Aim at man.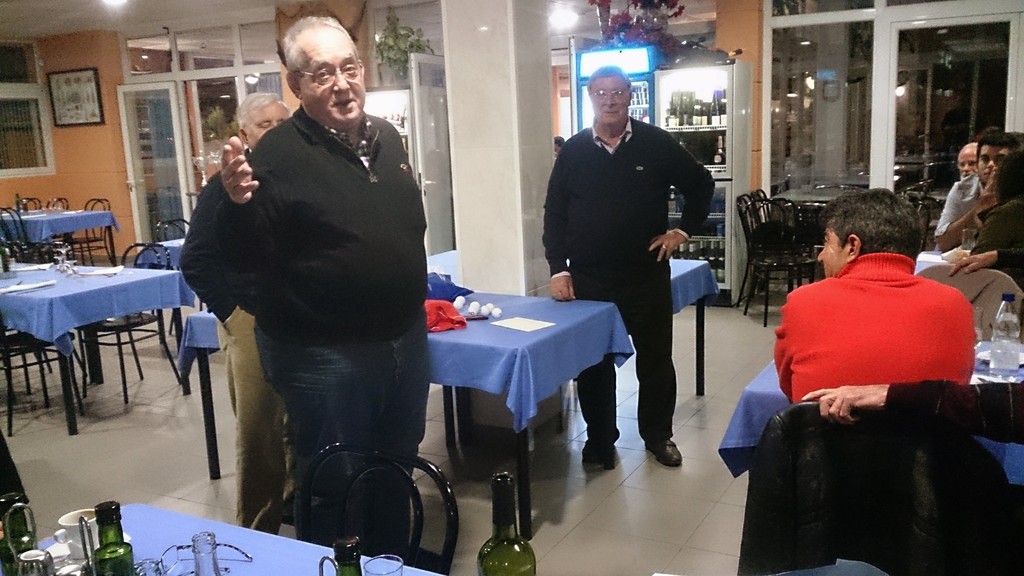
Aimed at left=936, top=123, right=1007, bottom=263.
